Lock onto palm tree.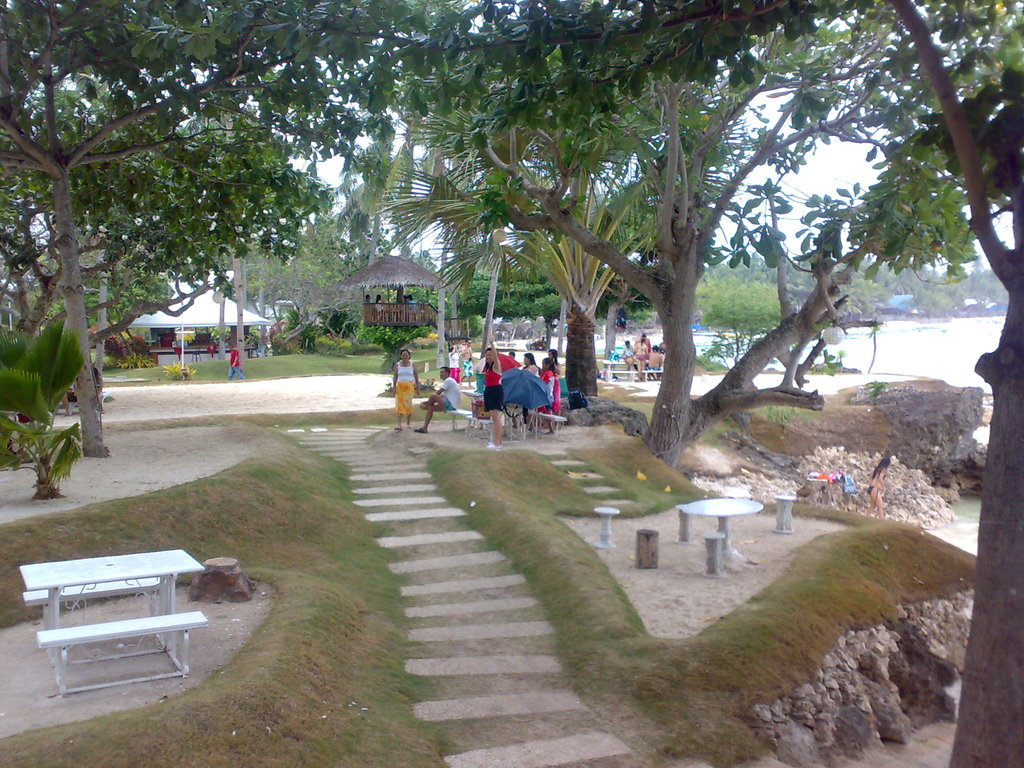
Locked: Rect(0, 0, 289, 462).
